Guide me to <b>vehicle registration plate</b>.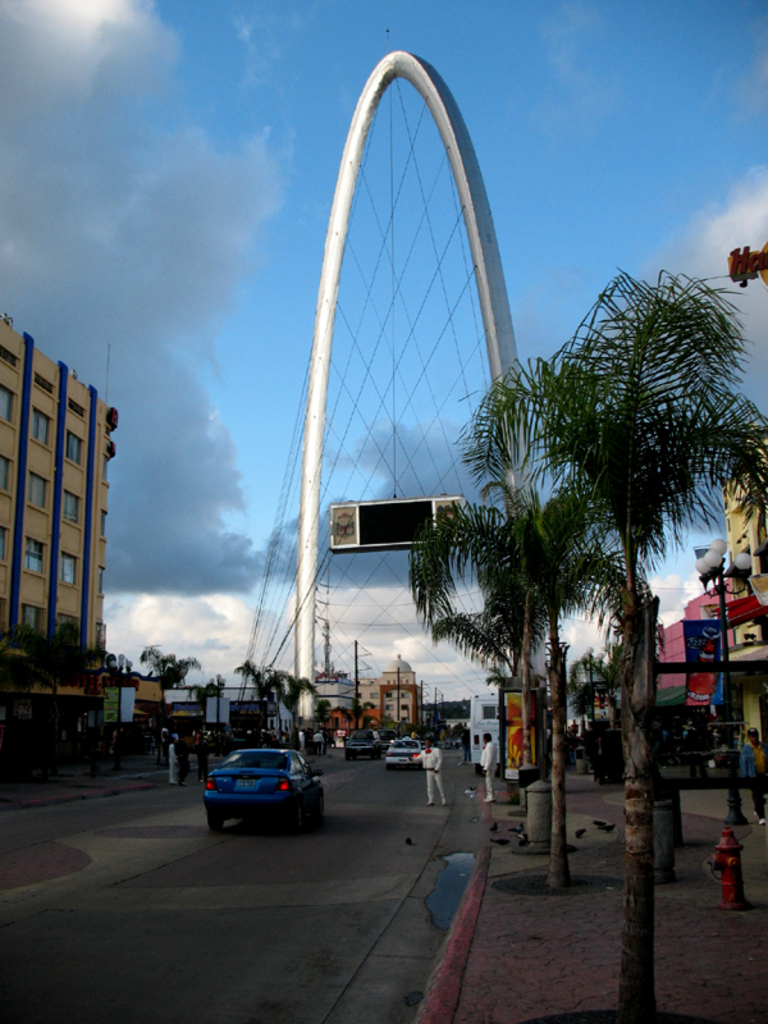
Guidance: (230,778,261,792).
